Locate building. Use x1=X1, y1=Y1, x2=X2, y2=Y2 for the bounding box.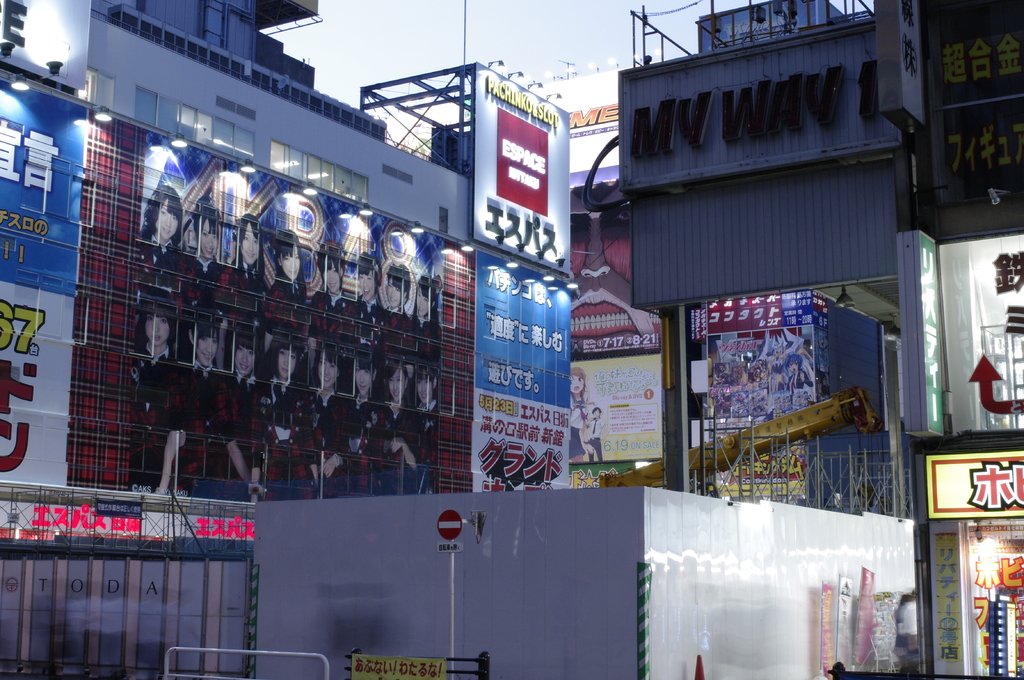
x1=93, y1=0, x2=468, y2=243.
